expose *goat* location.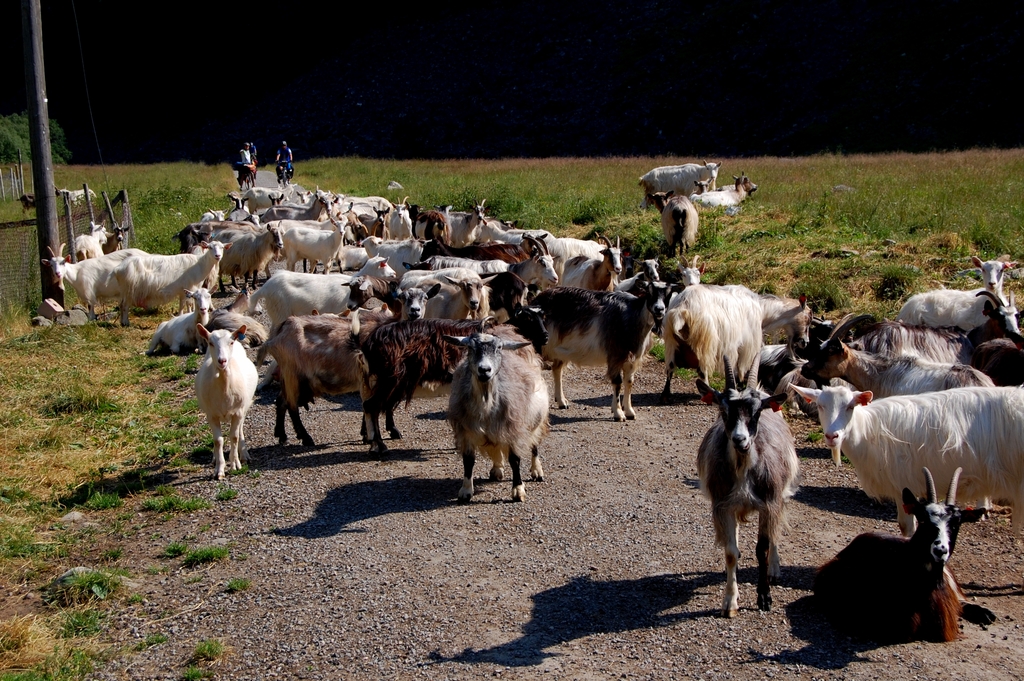
Exposed at bbox=[697, 354, 799, 618].
